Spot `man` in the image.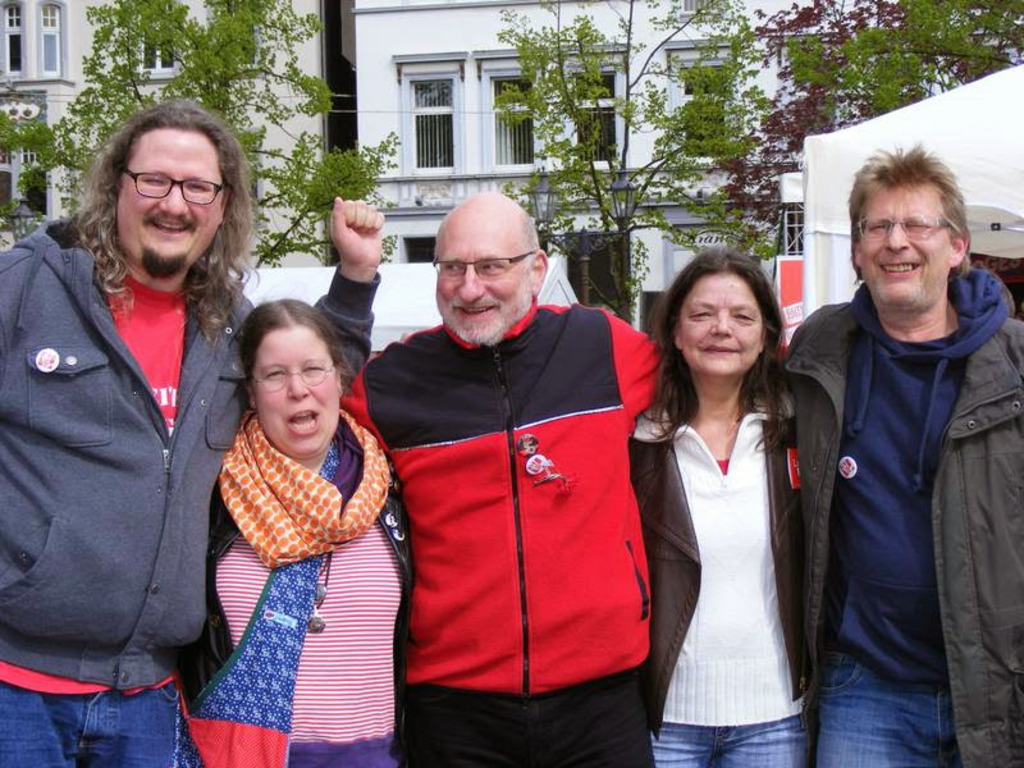
`man` found at 764/141/1023/767.
